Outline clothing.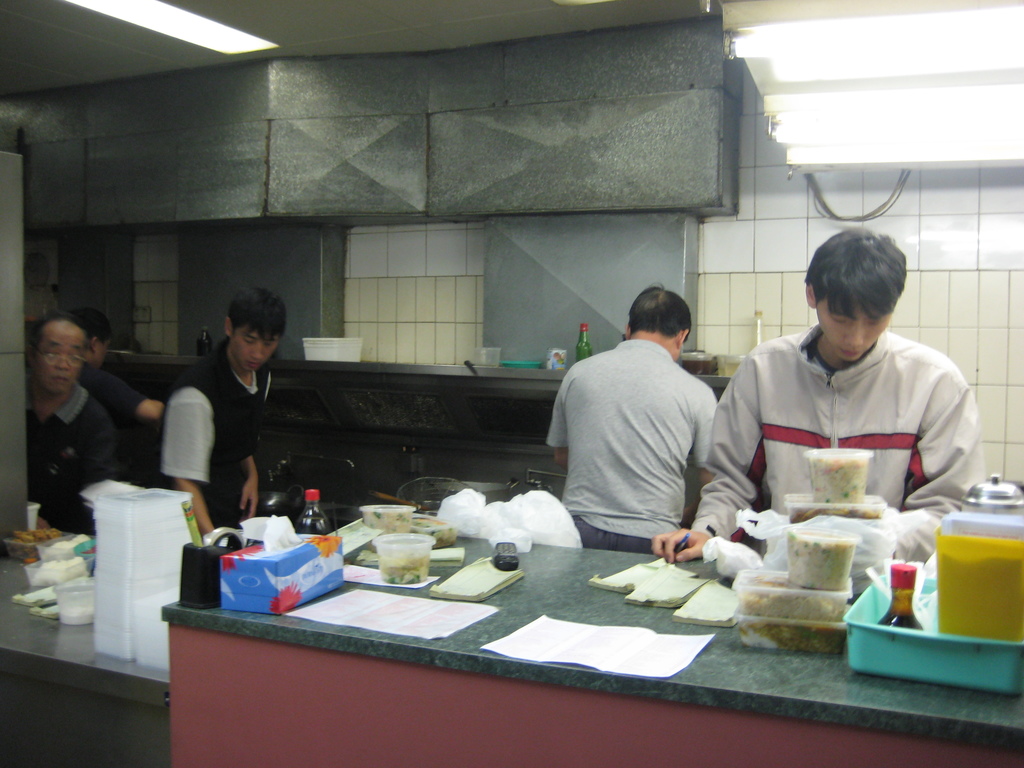
Outline: crop(156, 357, 290, 531).
